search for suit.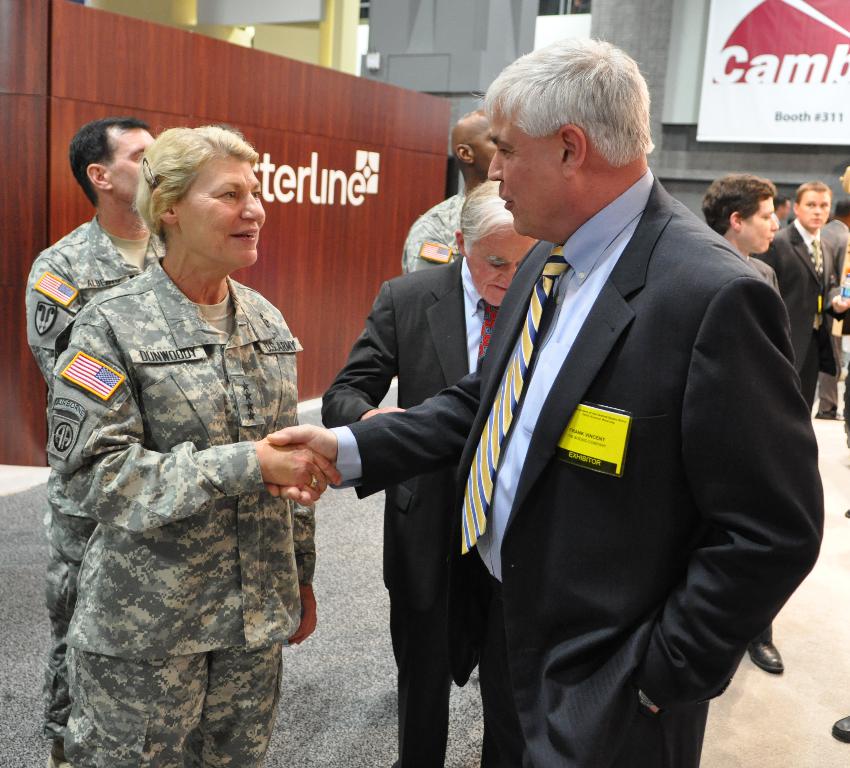
Found at <bbox>753, 218, 827, 412</bbox>.
